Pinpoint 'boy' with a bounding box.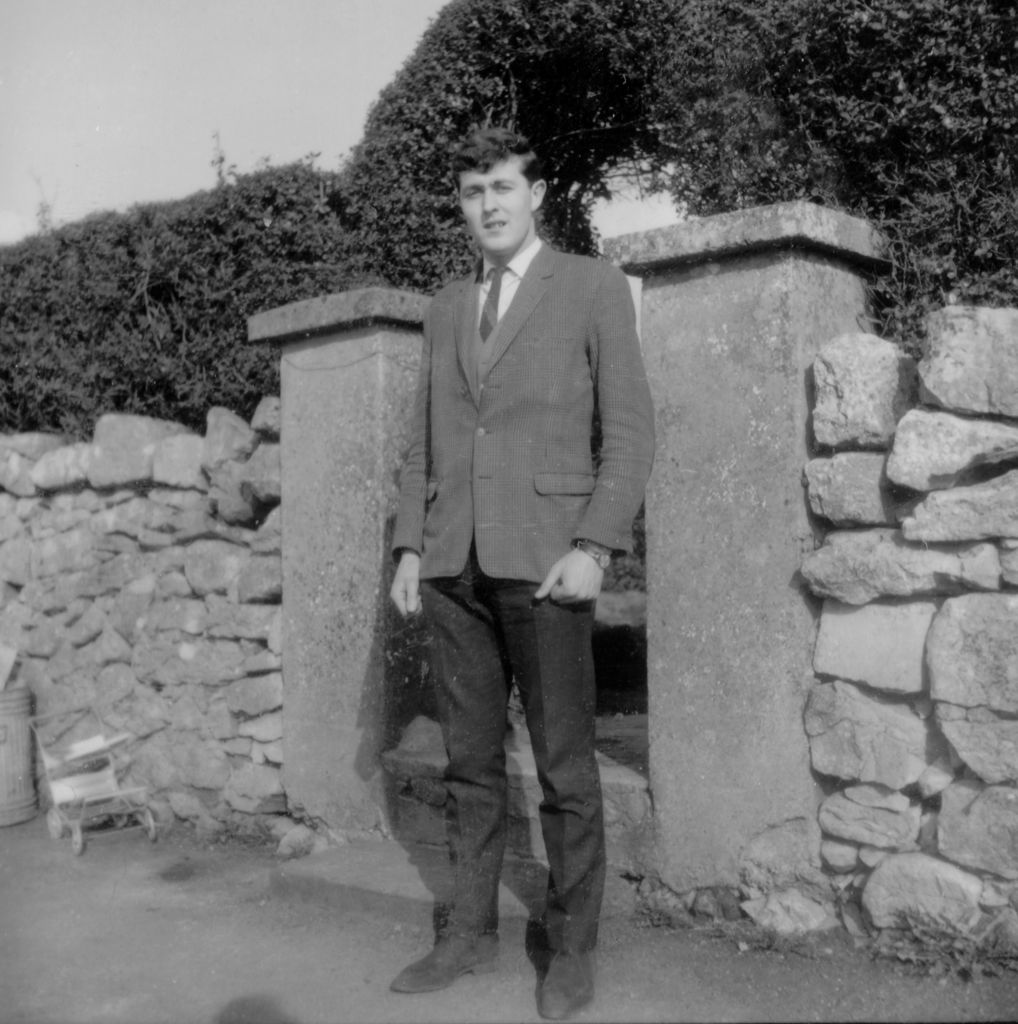
325:211:684:1000.
